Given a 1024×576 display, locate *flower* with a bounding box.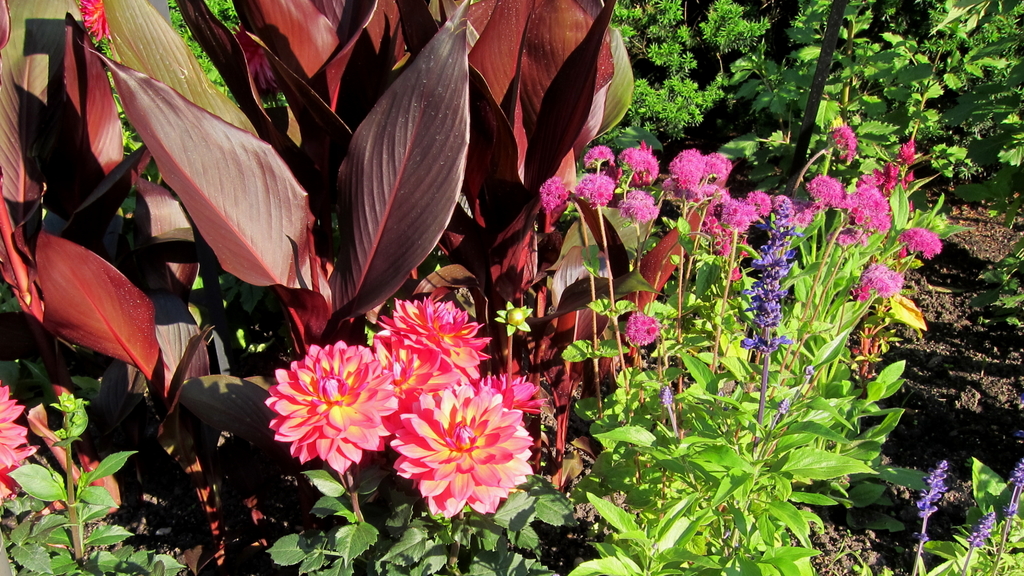
Located: x1=1002 y1=460 x2=1023 y2=529.
